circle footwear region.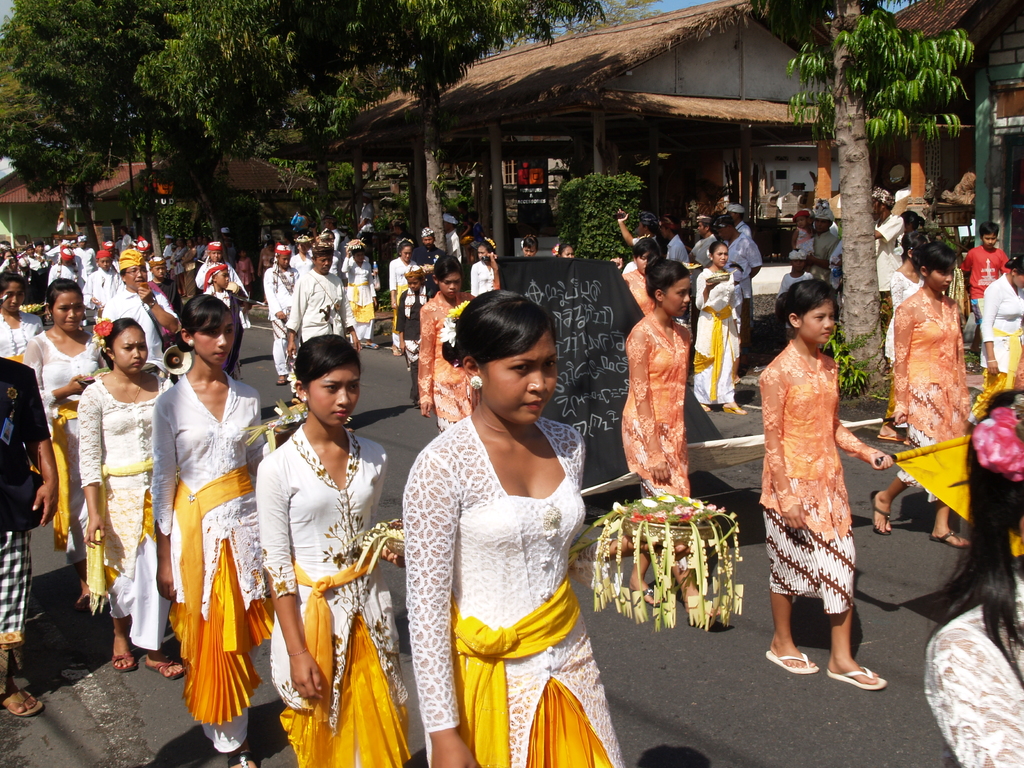
Region: [762, 651, 817, 675].
